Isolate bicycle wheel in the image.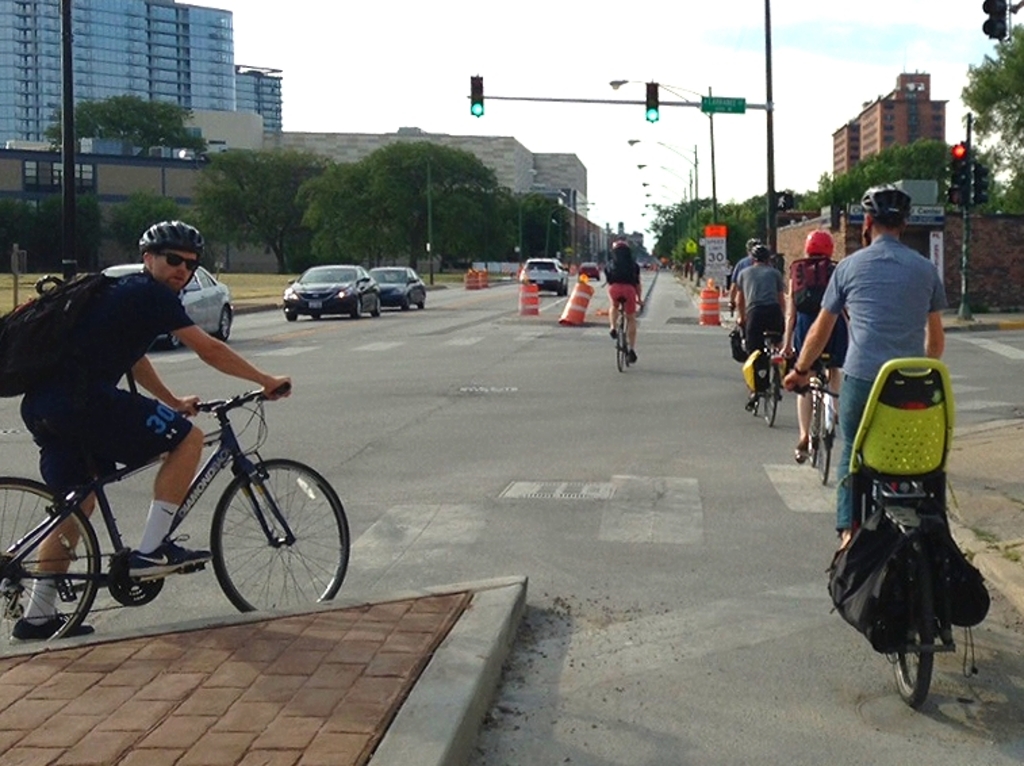
Isolated region: <box>0,482,106,637</box>.
